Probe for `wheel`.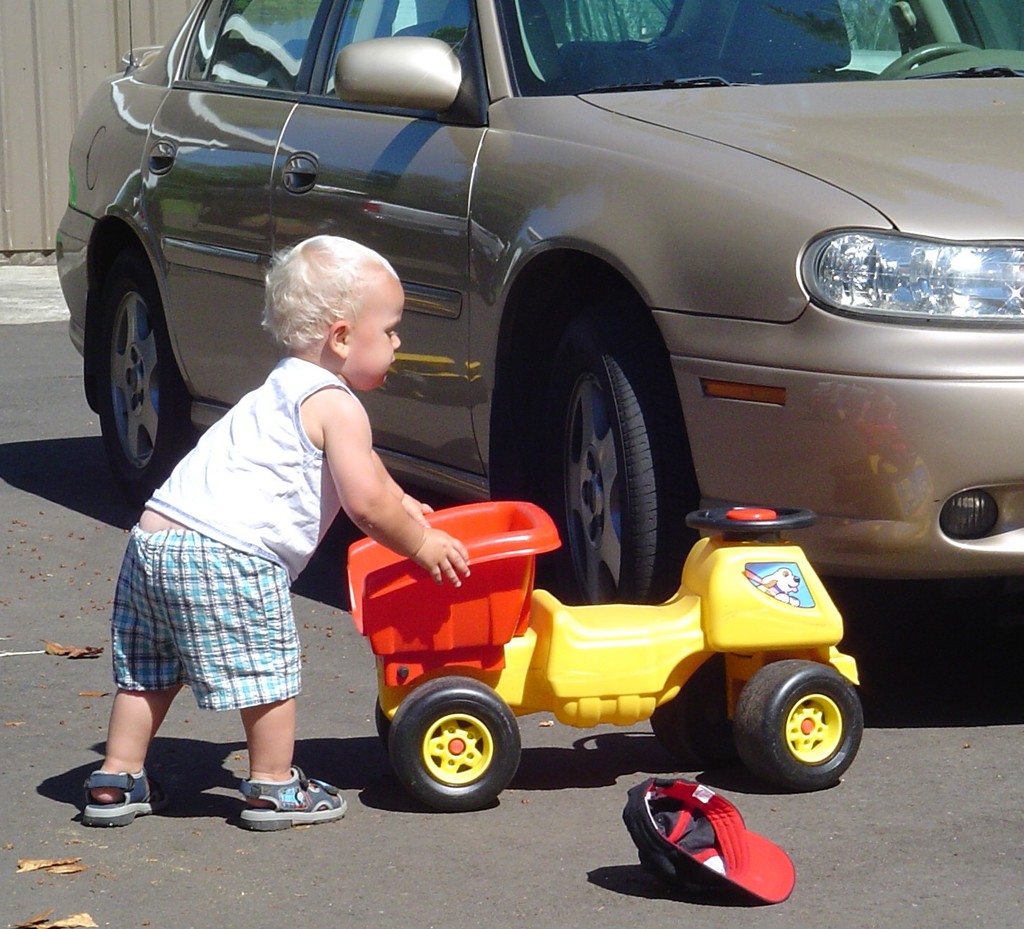
Probe result: [734,659,863,793].
